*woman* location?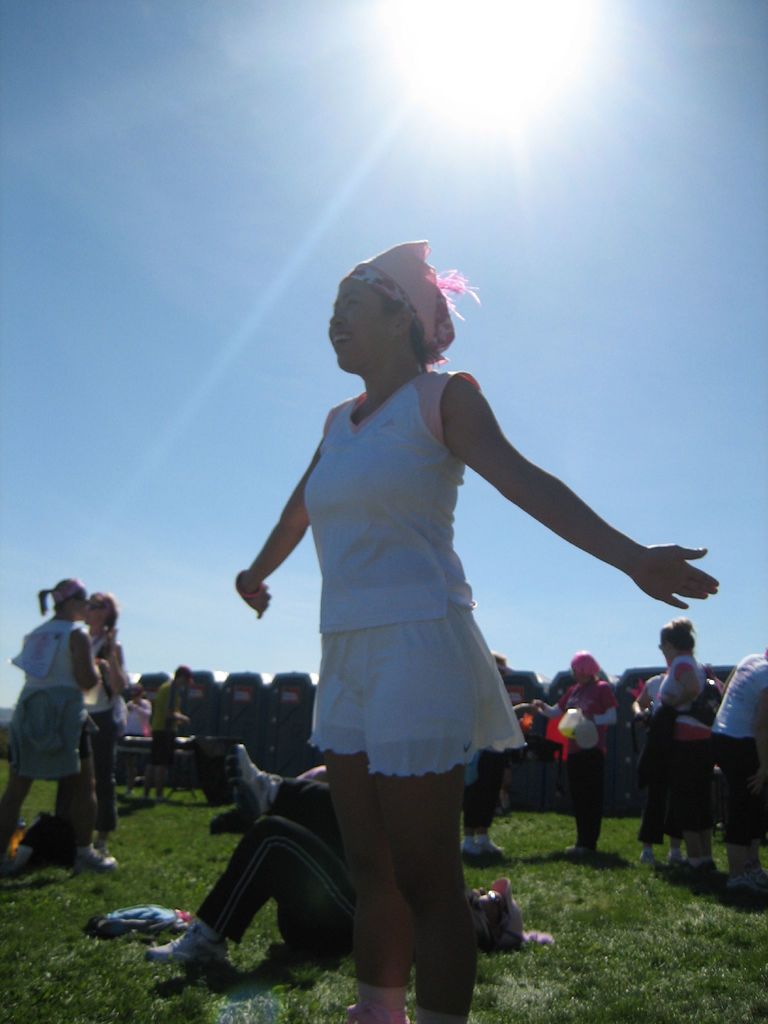
rect(61, 585, 121, 856)
